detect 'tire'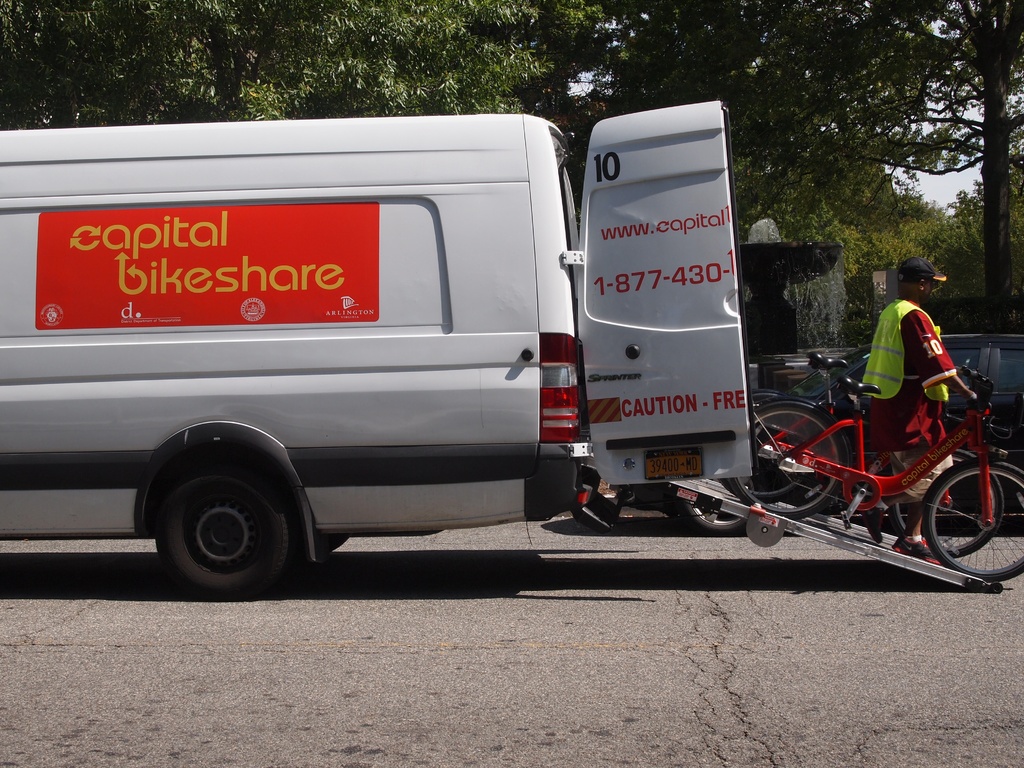
{"x1": 728, "y1": 404, "x2": 844, "y2": 518}
